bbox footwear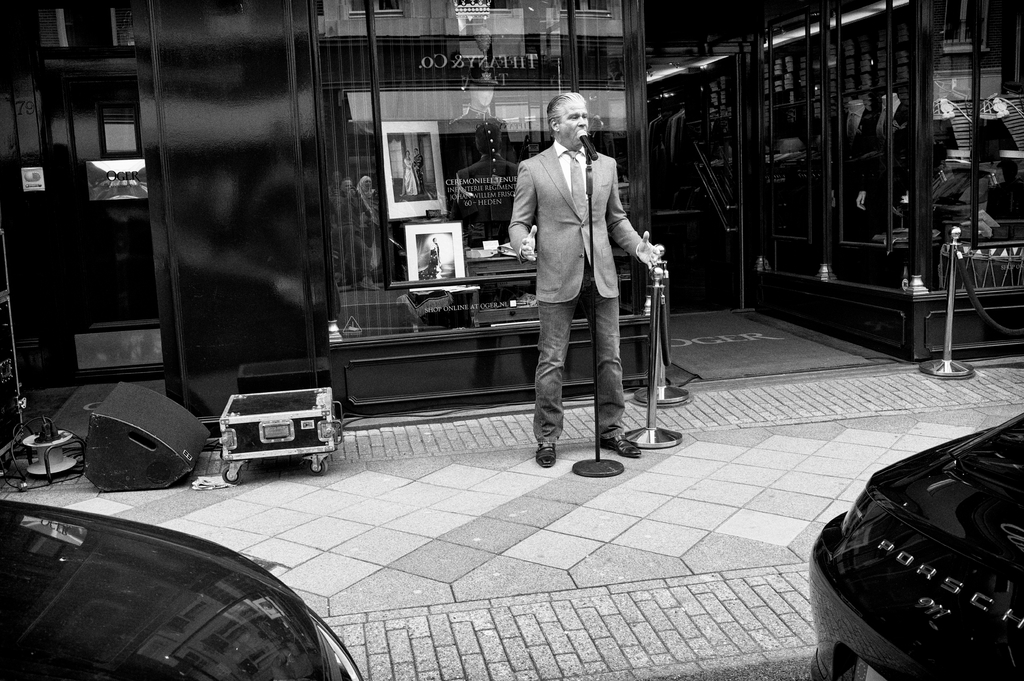
detection(535, 440, 556, 470)
